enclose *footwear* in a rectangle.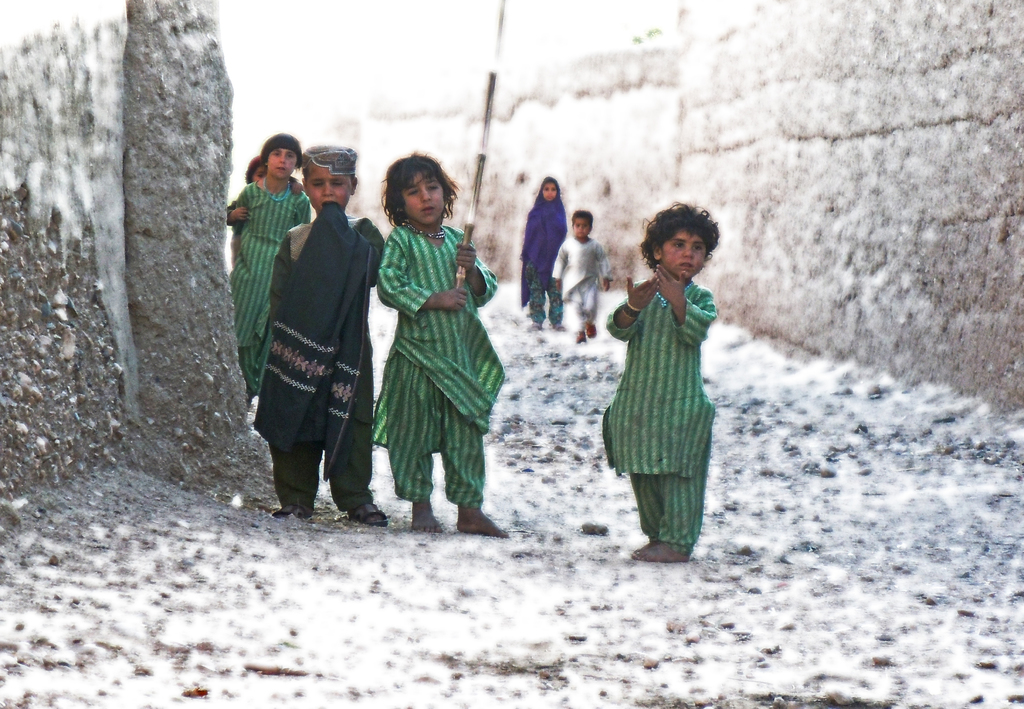
<bbox>271, 502, 311, 518</bbox>.
